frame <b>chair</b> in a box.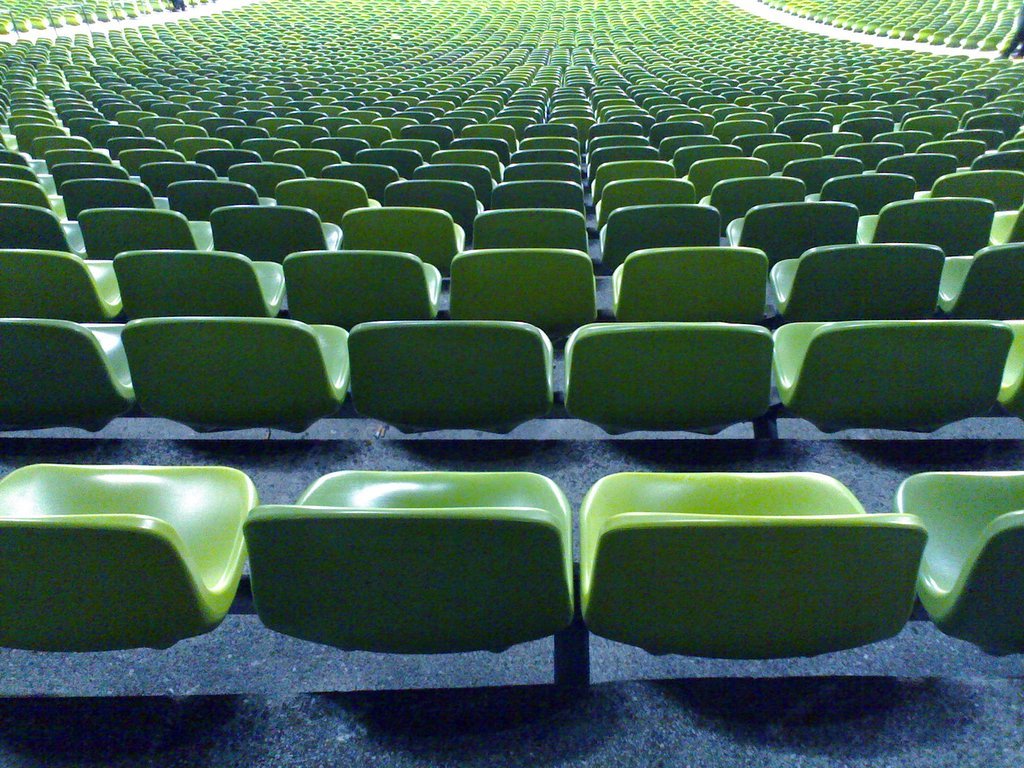
354:148:422:179.
